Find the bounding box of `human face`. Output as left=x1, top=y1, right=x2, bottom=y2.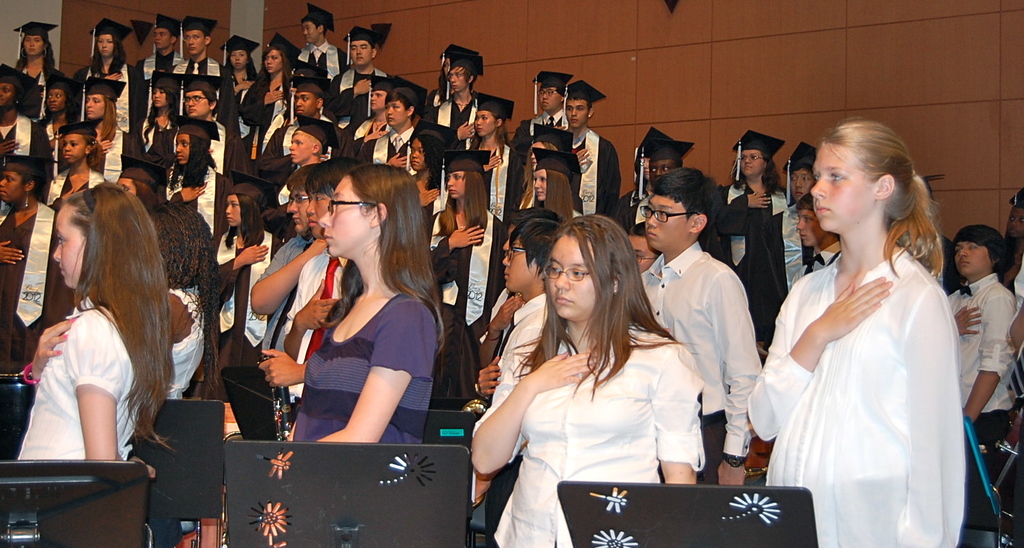
left=186, top=33, right=206, bottom=56.
